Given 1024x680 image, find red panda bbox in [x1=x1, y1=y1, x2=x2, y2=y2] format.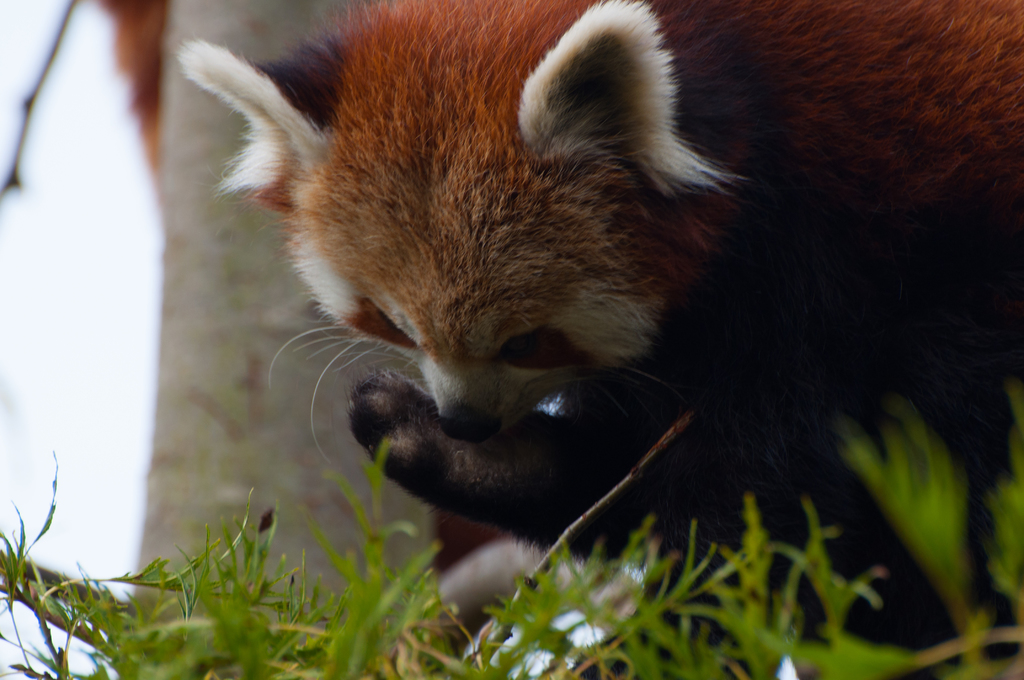
[x1=173, y1=0, x2=1023, y2=661].
